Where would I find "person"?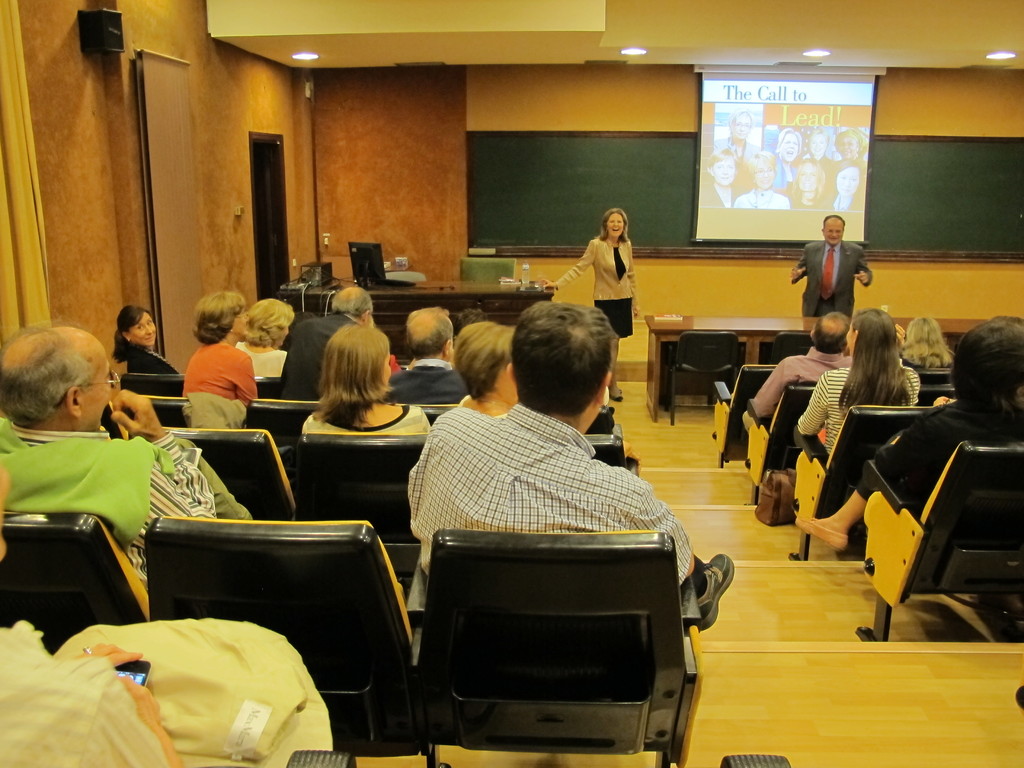
At [408,304,734,632].
